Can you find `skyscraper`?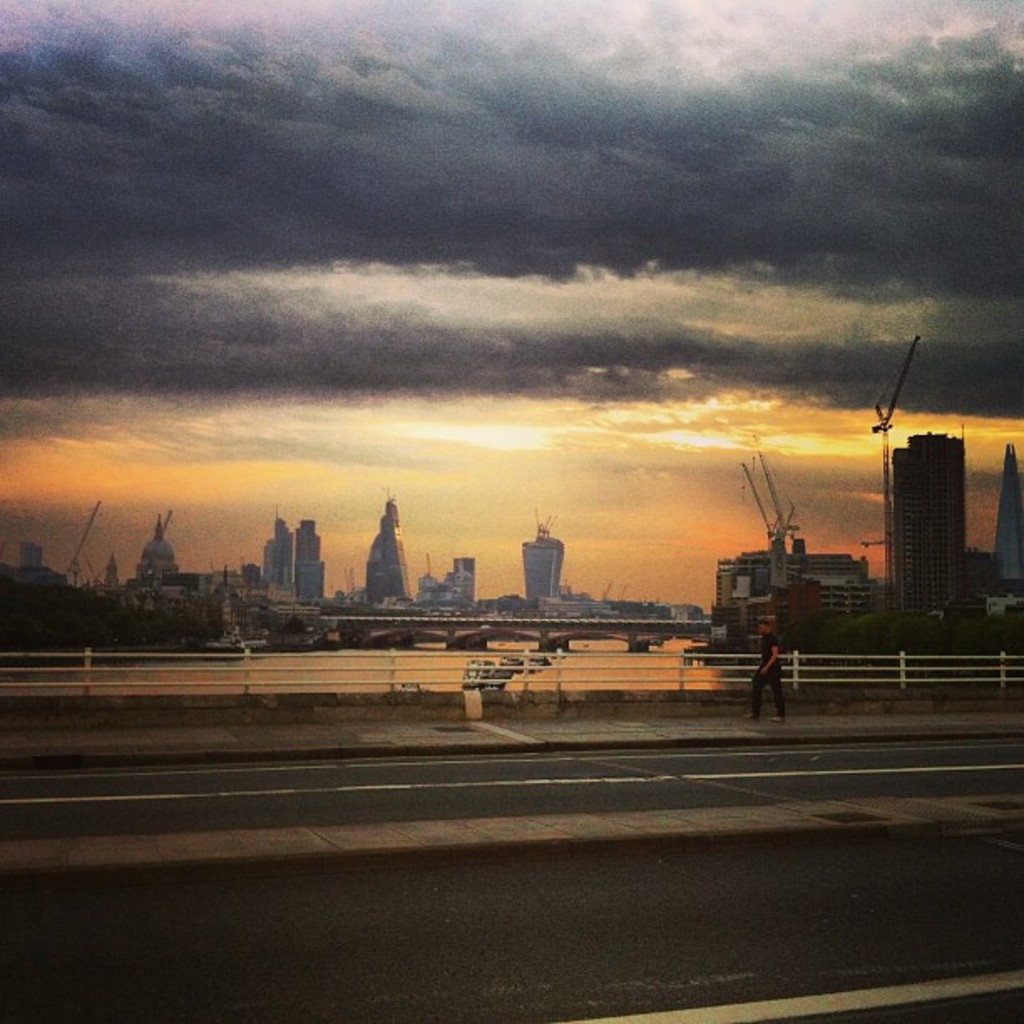
Yes, bounding box: x1=366, y1=495, x2=412, y2=599.
